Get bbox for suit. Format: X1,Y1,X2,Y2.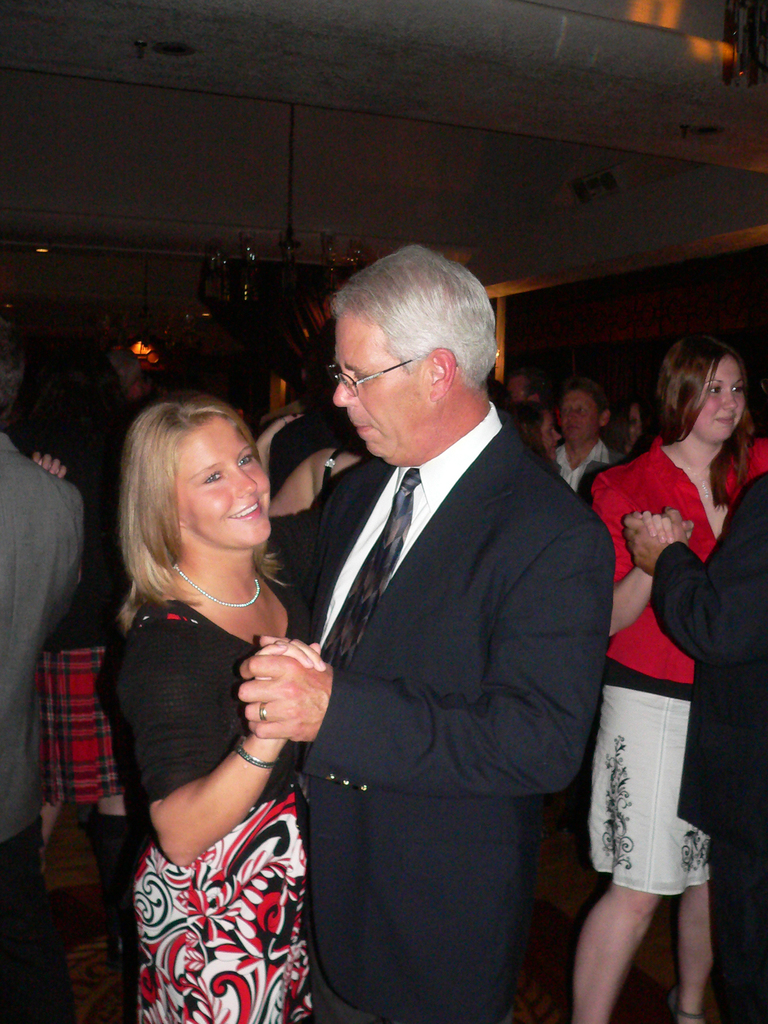
287,399,609,1023.
